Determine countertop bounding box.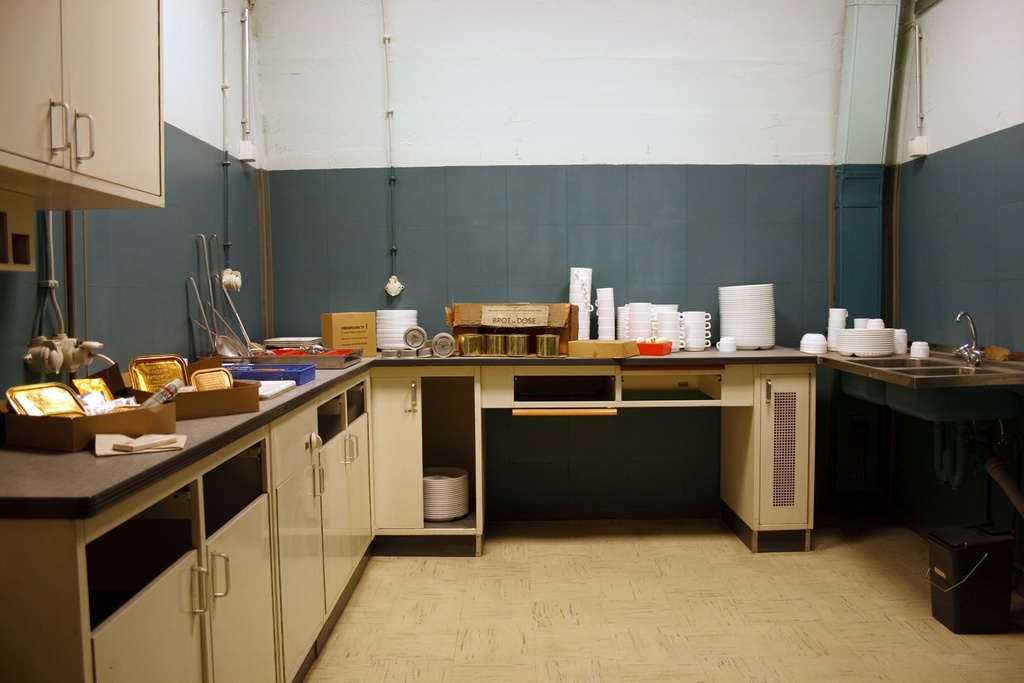
Determined: locate(0, 333, 823, 678).
